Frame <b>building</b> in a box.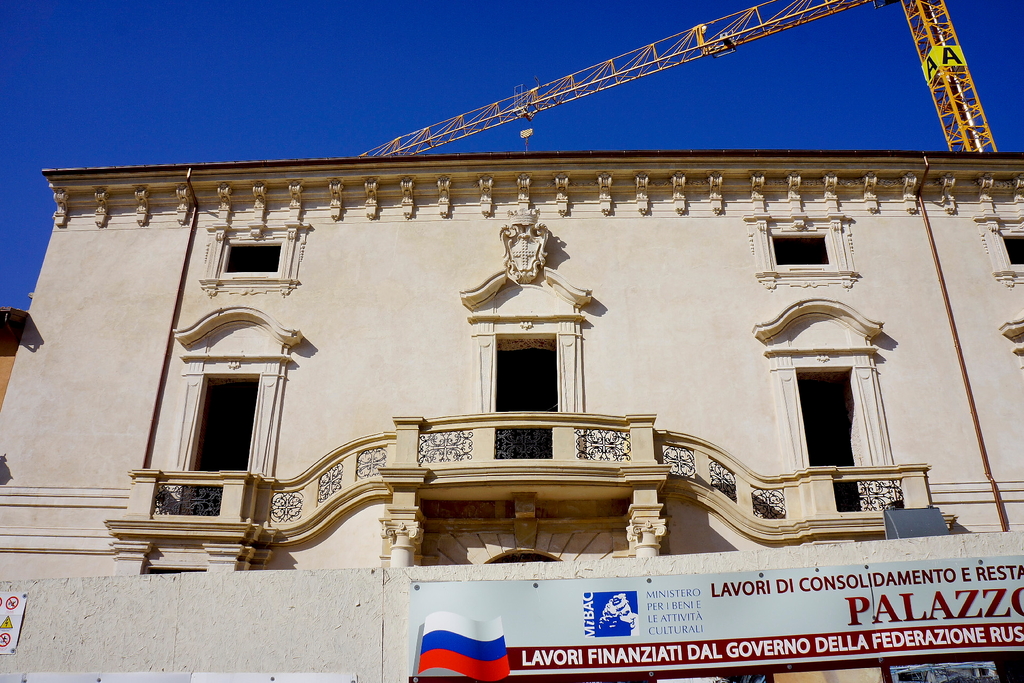
0, 148, 1023, 682.
